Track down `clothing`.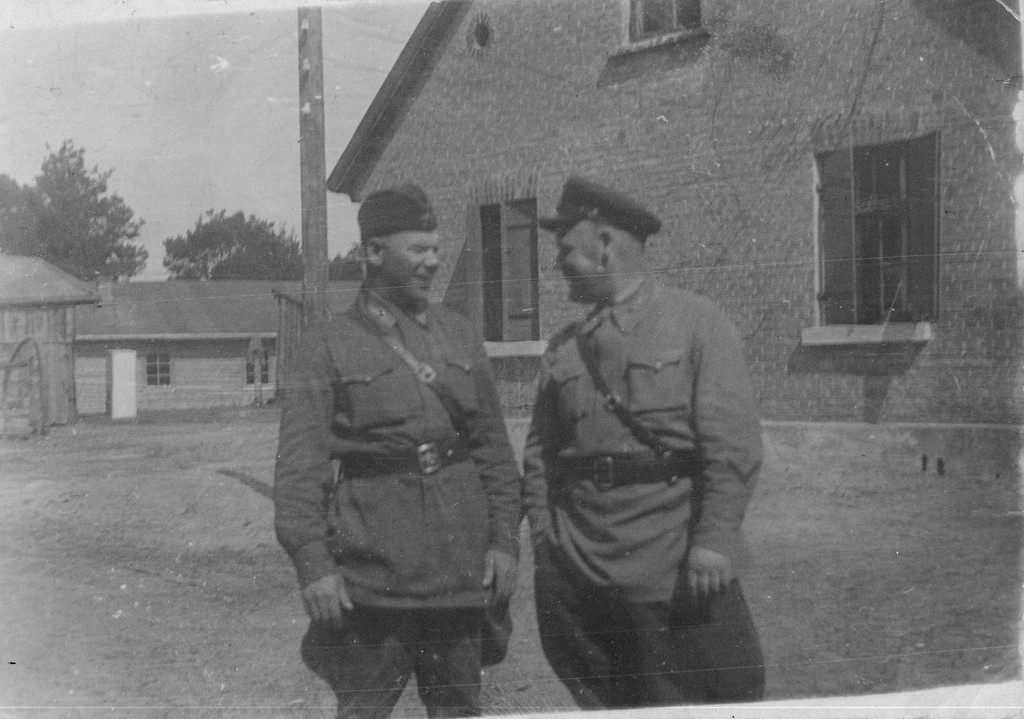
Tracked to x1=524, y1=201, x2=779, y2=718.
